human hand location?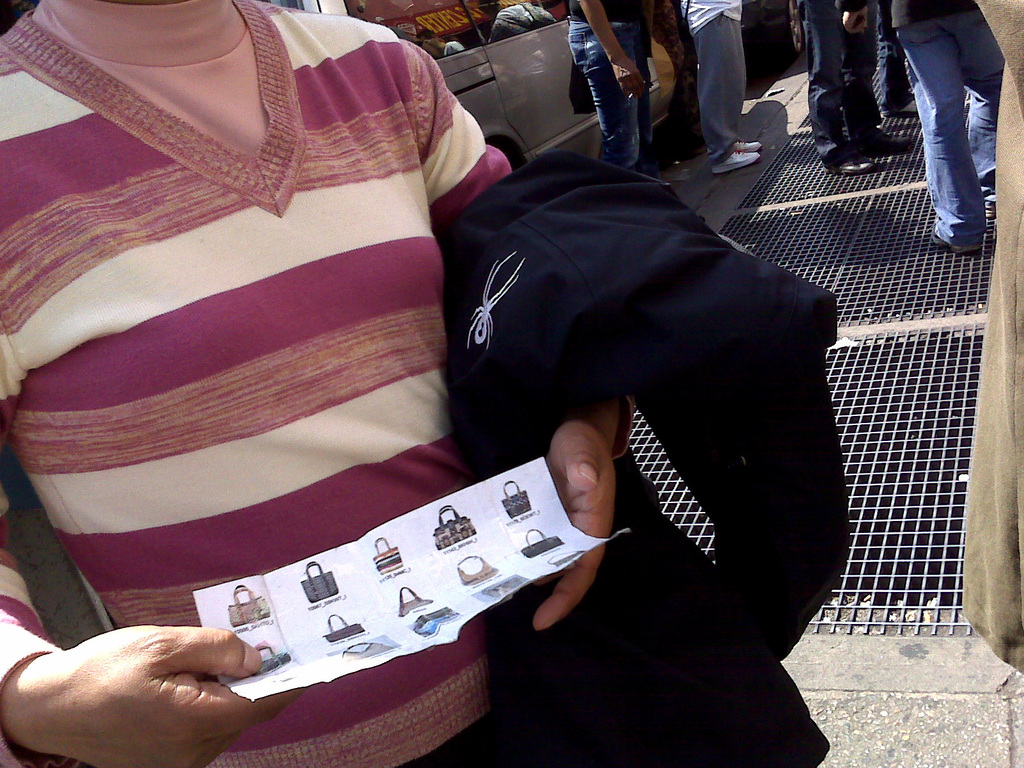
[9, 625, 308, 767]
